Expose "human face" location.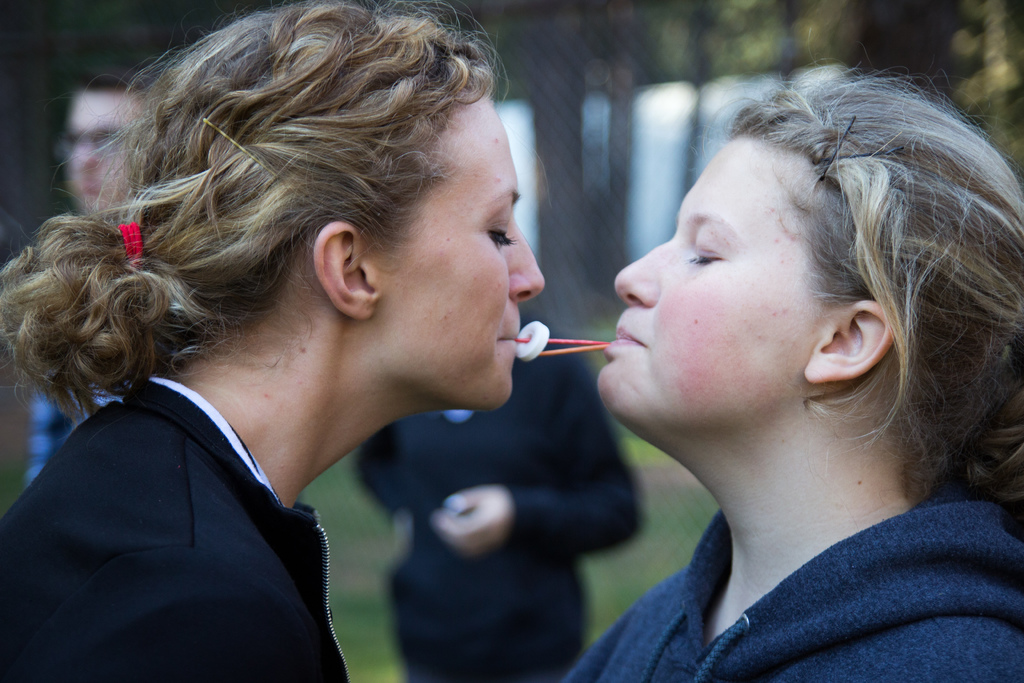
Exposed at [left=613, top=136, right=794, bottom=417].
